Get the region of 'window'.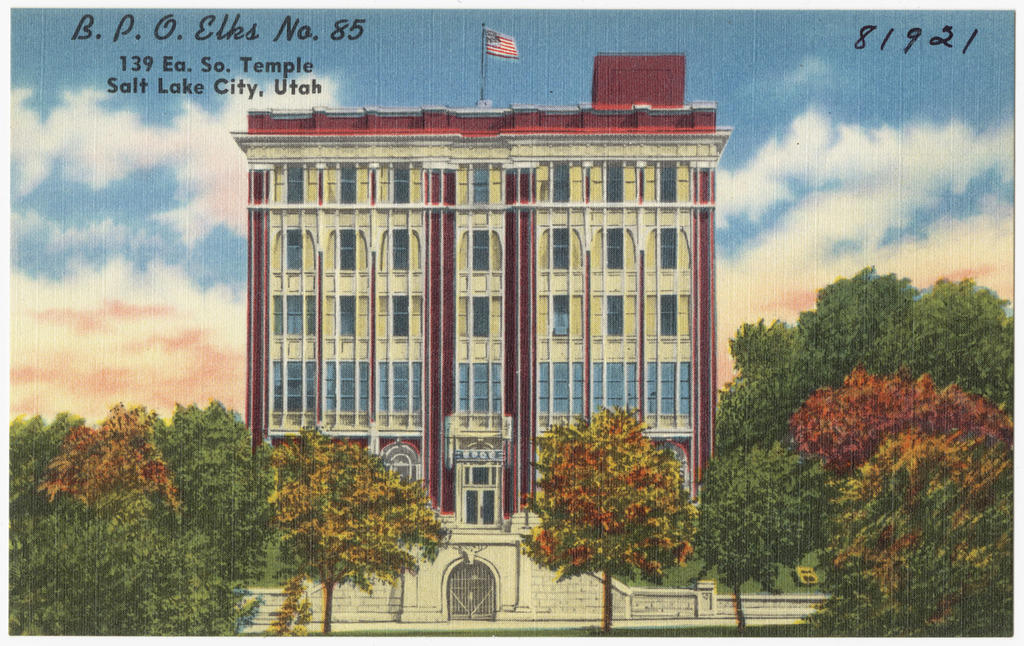
rect(451, 226, 513, 276).
